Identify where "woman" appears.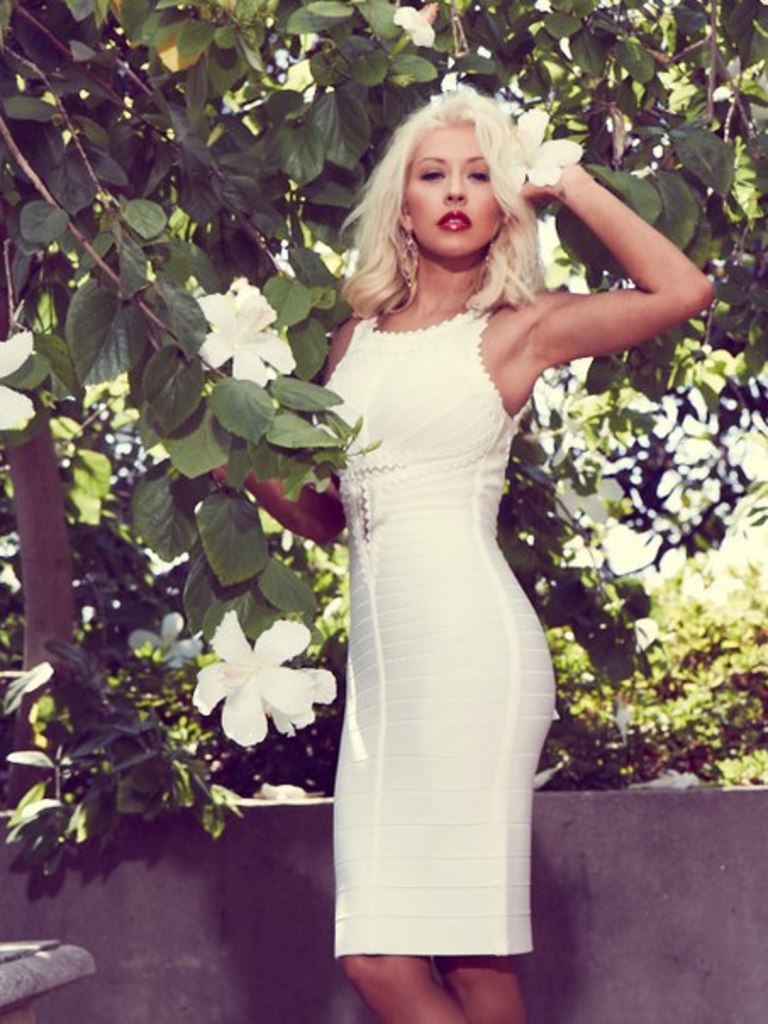
Appears at 207, 83, 715, 1022.
